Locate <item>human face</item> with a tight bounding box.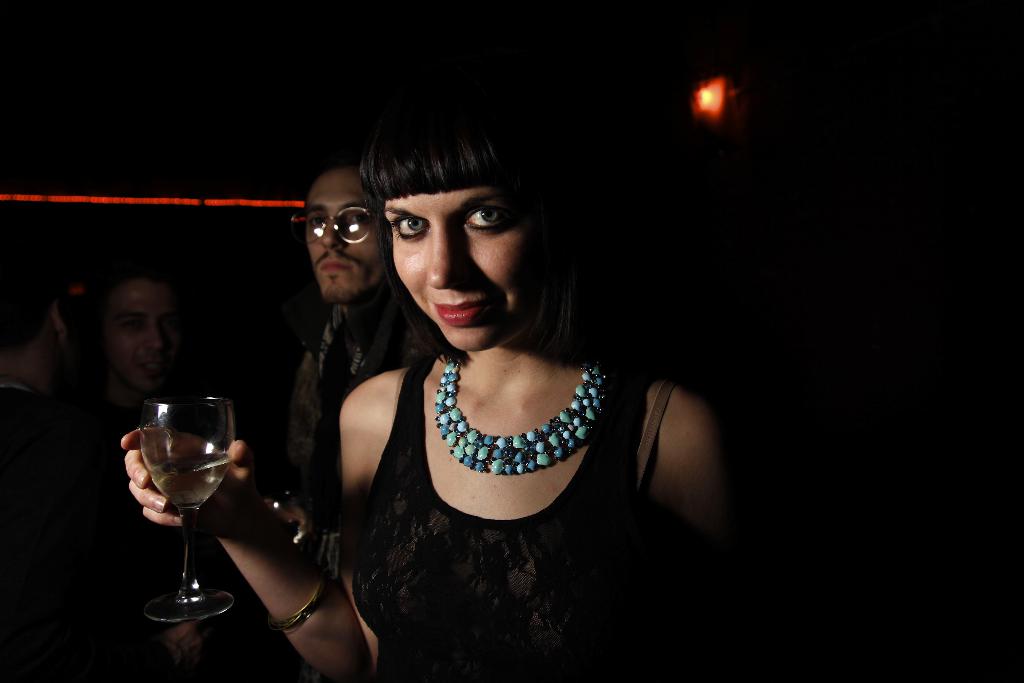
bbox=(384, 188, 536, 350).
